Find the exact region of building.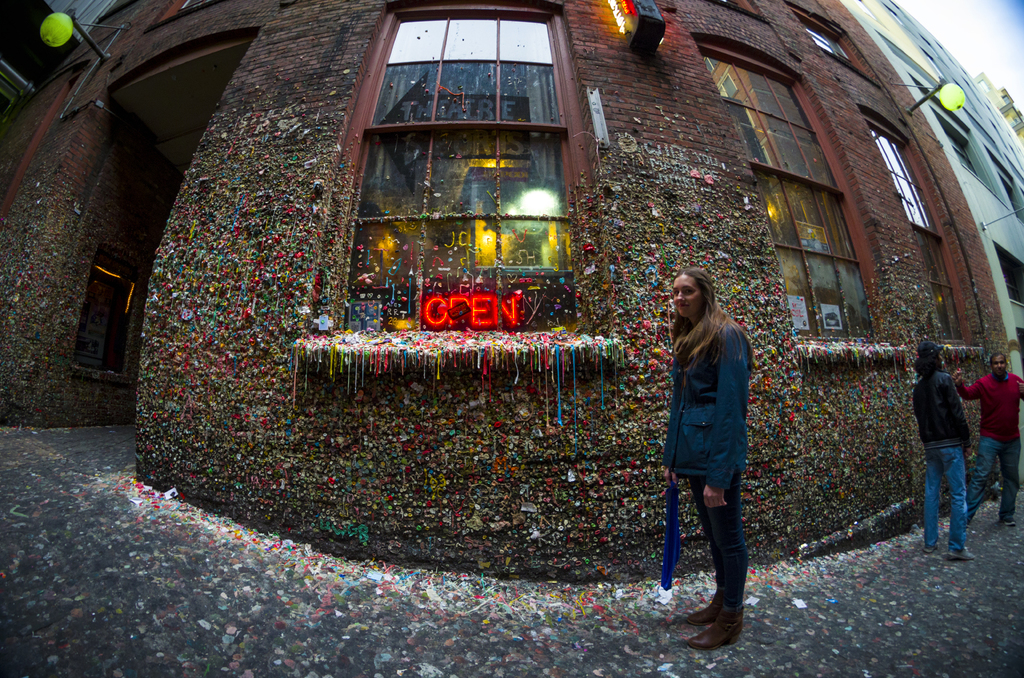
Exact region: 0, 0, 1014, 594.
